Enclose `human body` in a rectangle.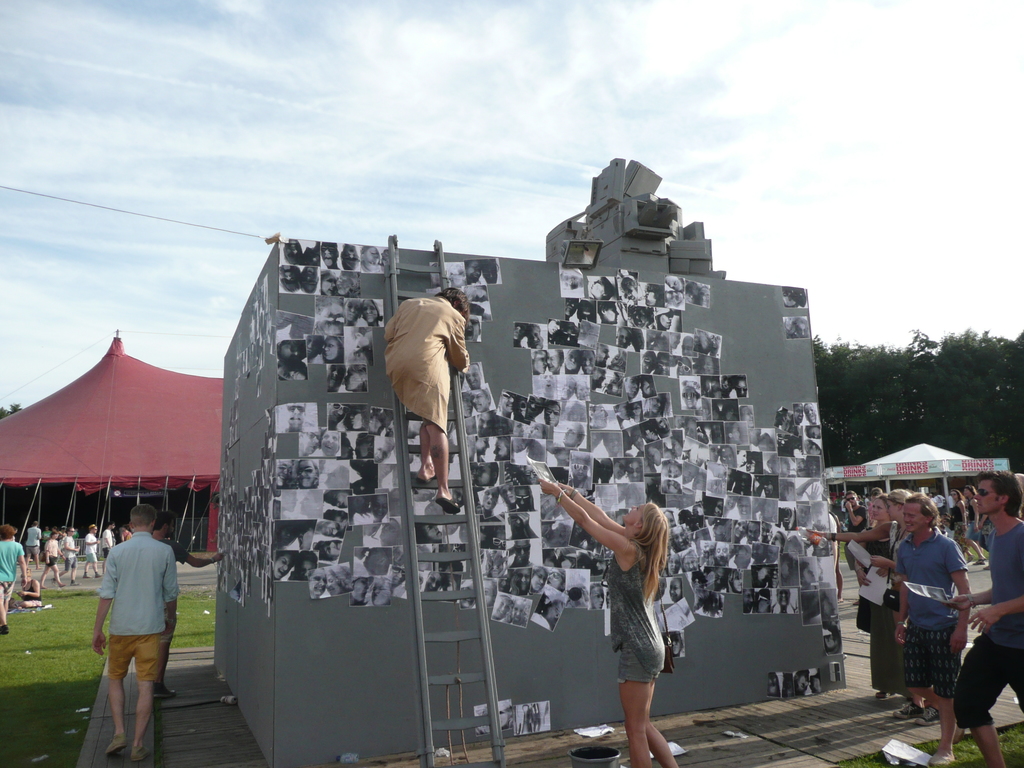
100/527/112/564.
